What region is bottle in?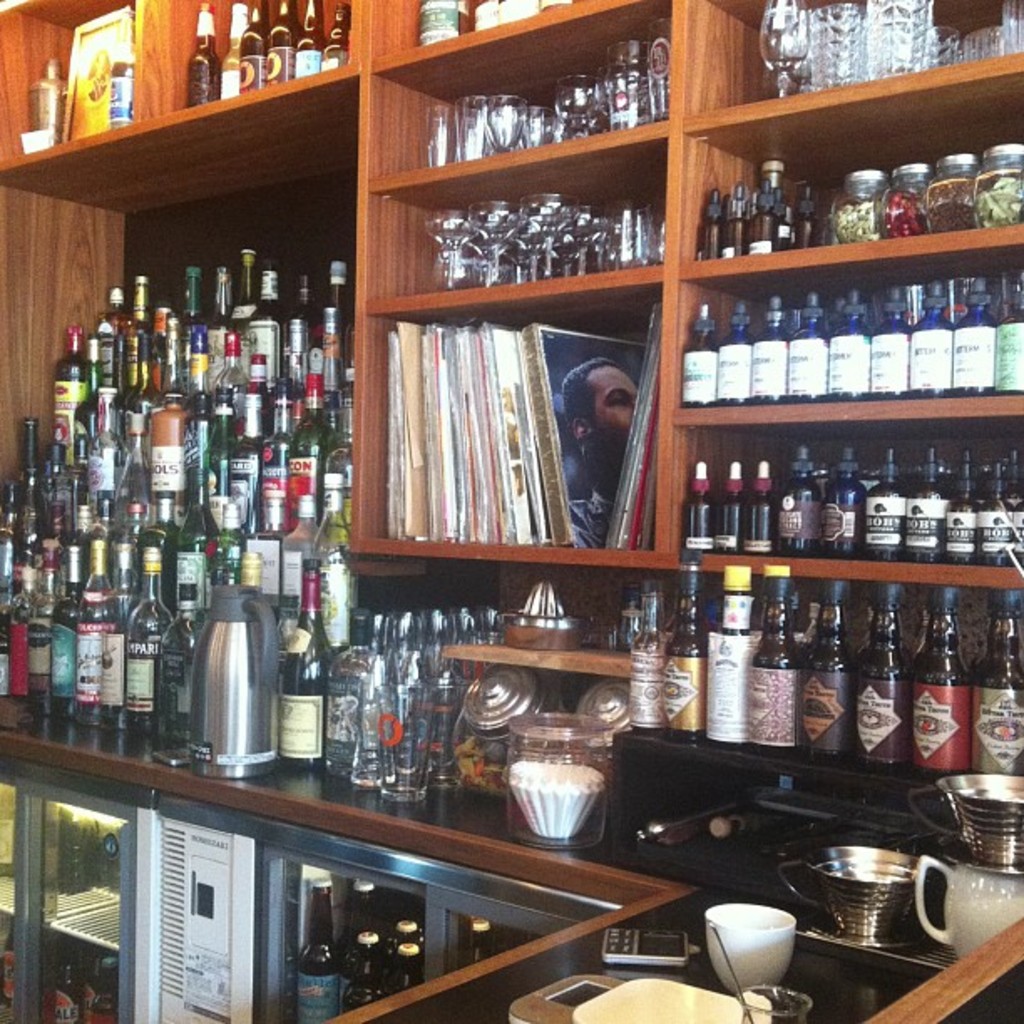
296/269/343/428.
